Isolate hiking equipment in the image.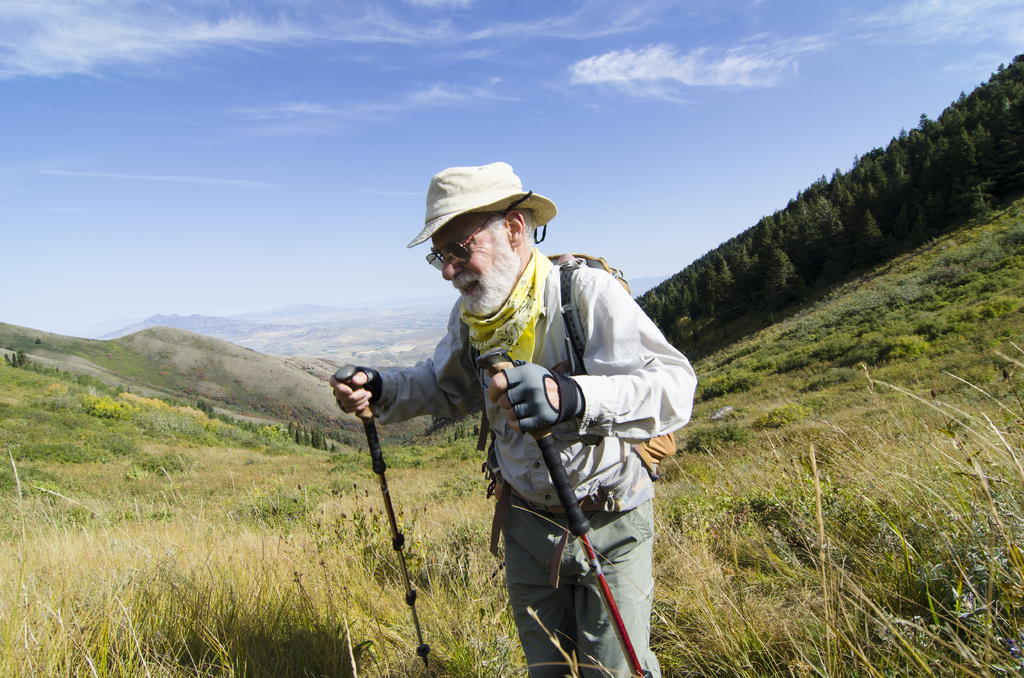
Isolated region: [x1=335, y1=366, x2=435, y2=677].
